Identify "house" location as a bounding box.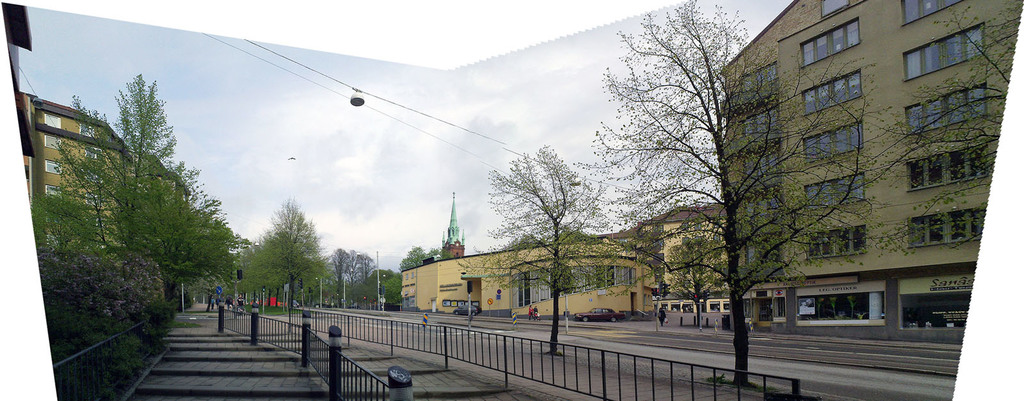
Rect(726, 0, 1017, 331).
